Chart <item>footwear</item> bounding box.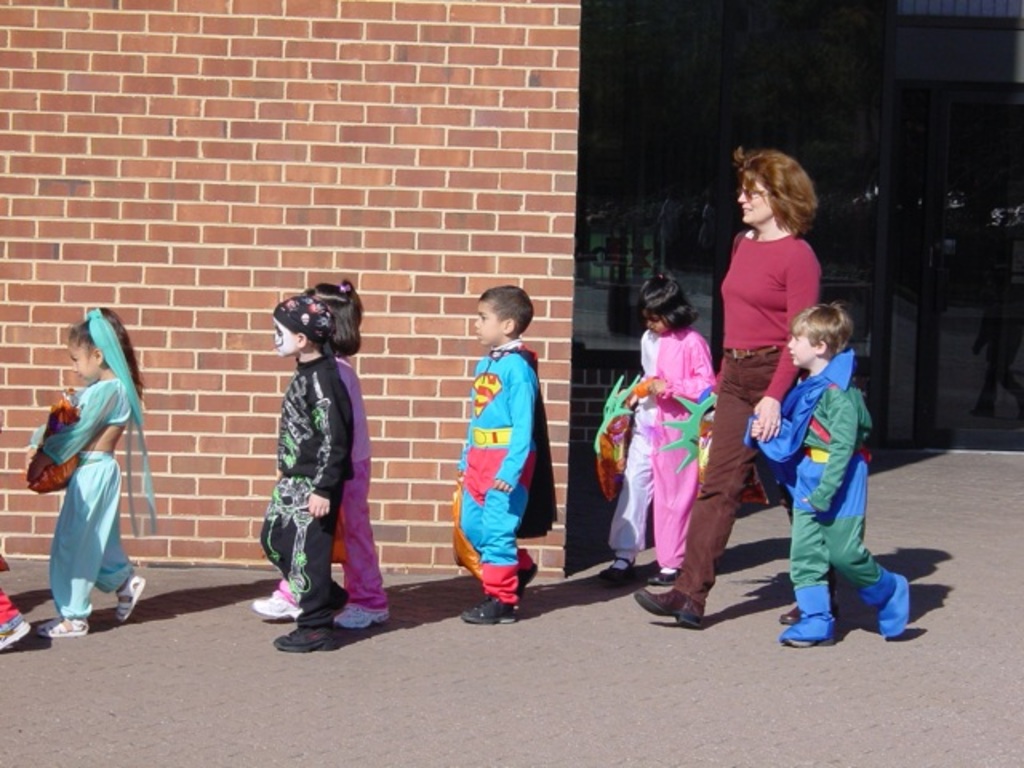
Charted: <box>248,590,307,618</box>.
